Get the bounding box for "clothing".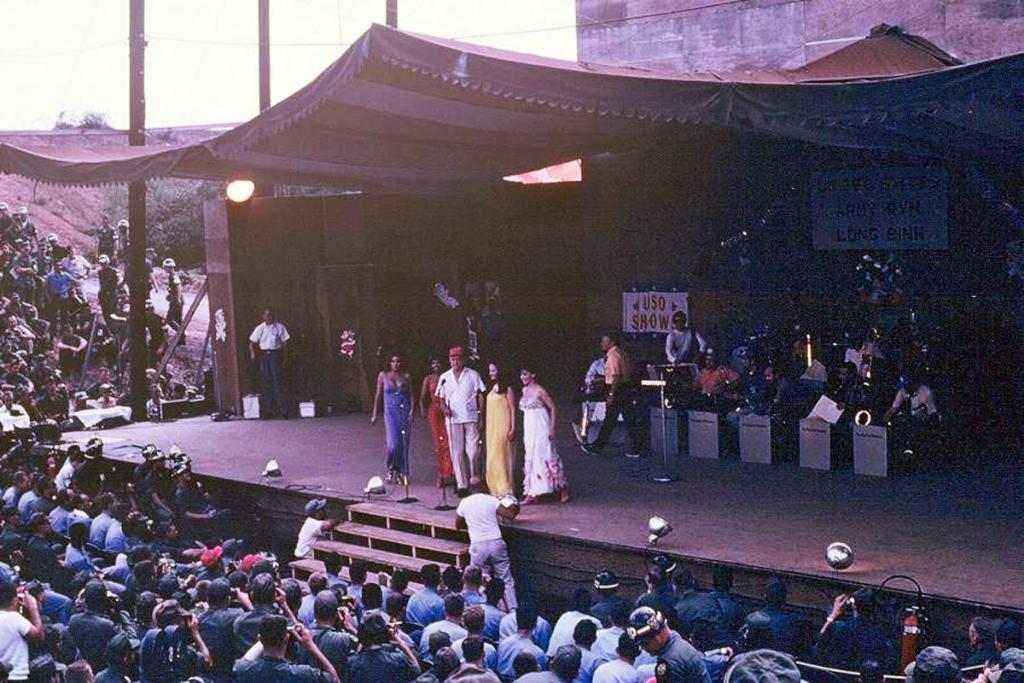
[left=772, top=374, right=805, bottom=415].
